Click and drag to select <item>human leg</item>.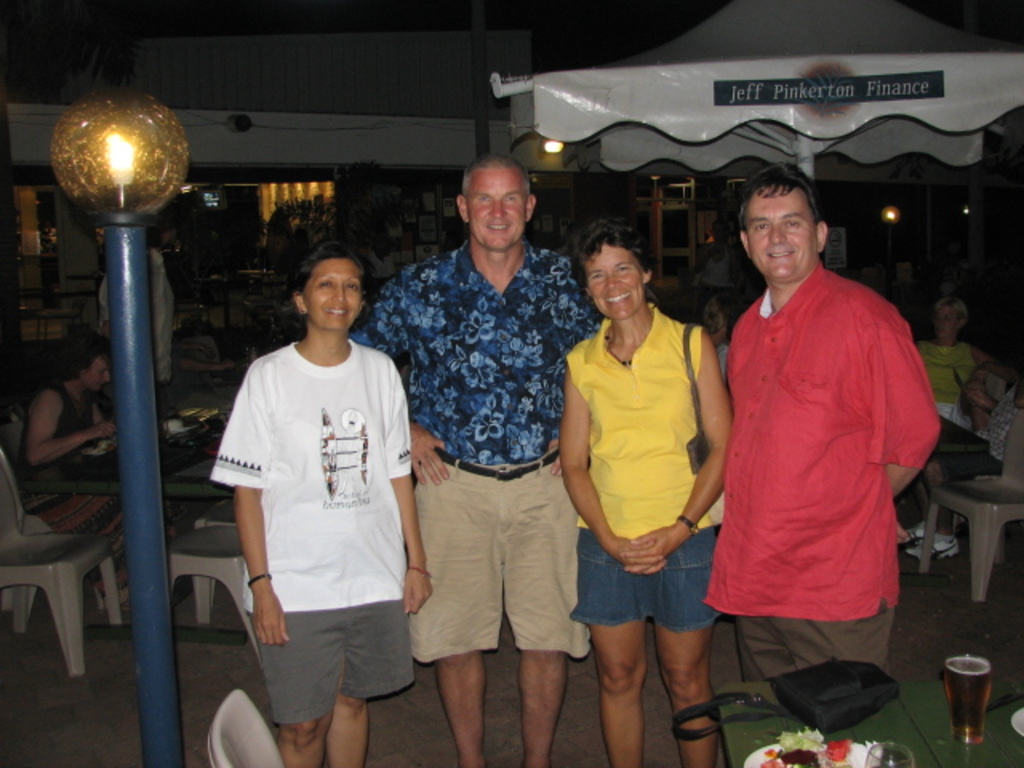
Selection: <bbox>322, 696, 371, 763</bbox>.
